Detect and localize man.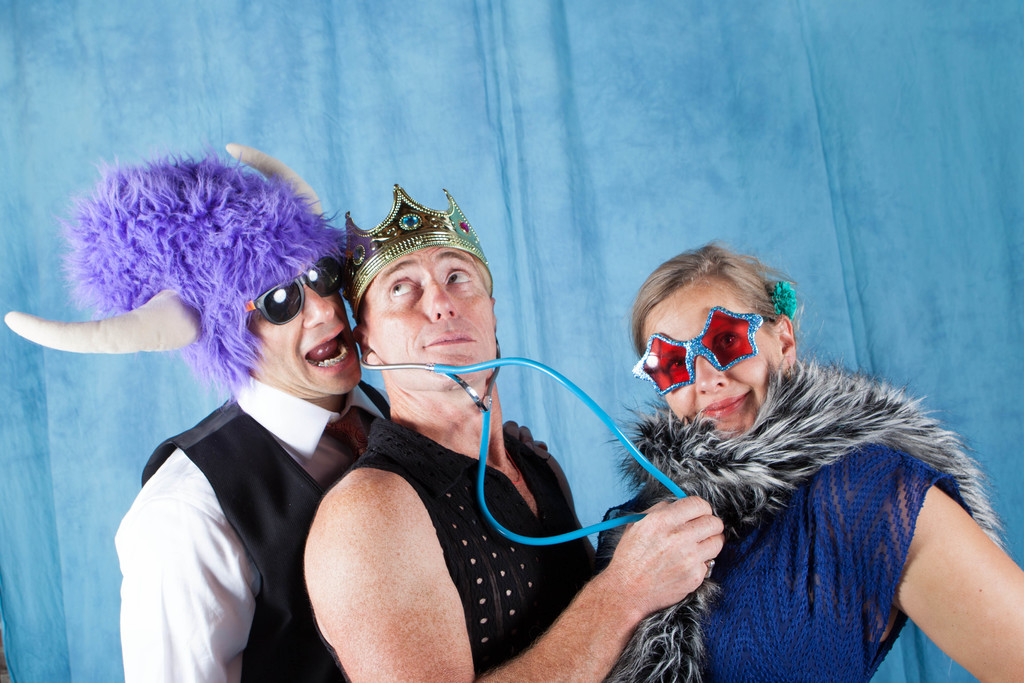
Localized at locate(301, 197, 714, 682).
